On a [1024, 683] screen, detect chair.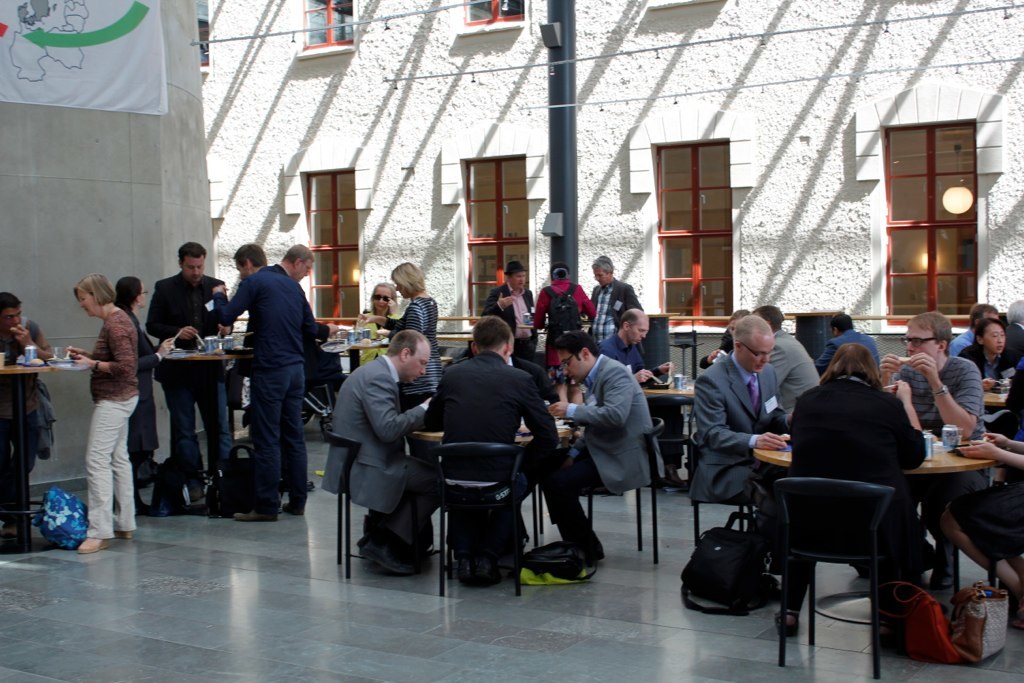
x1=684 y1=435 x2=767 y2=551.
